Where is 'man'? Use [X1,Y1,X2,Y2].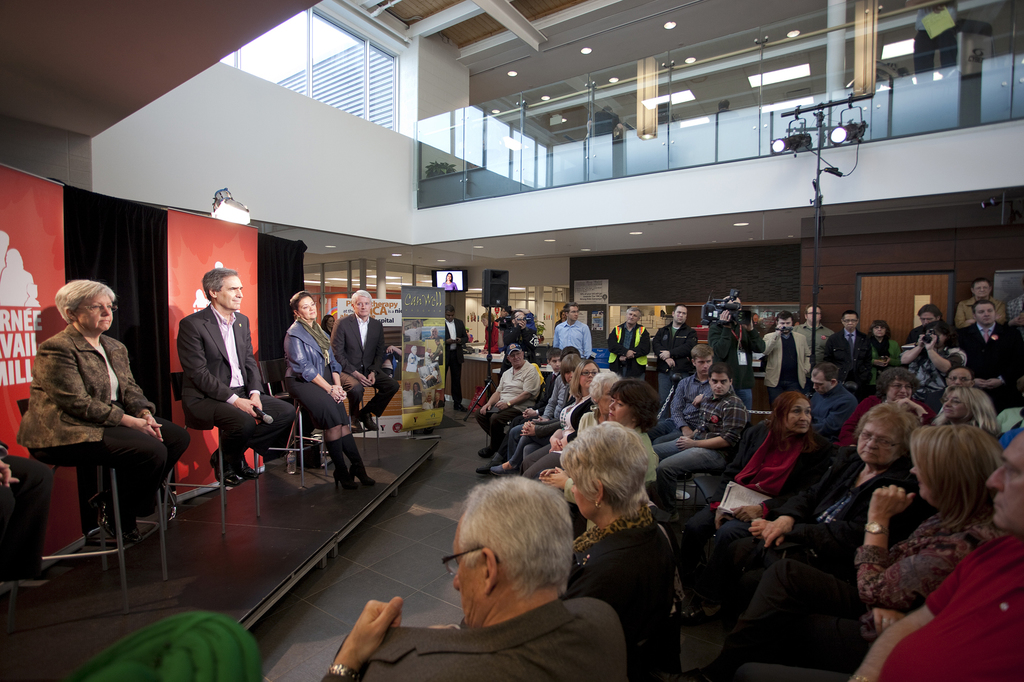
[552,303,593,355].
